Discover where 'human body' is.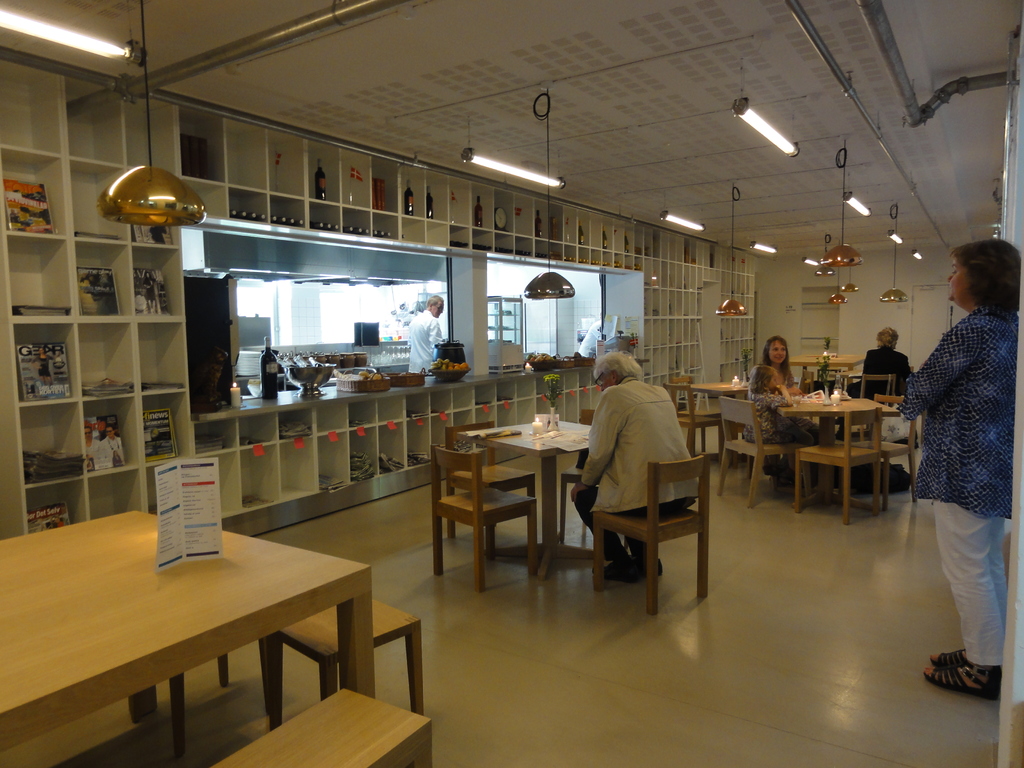
Discovered at {"left": 737, "top": 386, "right": 825, "bottom": 495}.
